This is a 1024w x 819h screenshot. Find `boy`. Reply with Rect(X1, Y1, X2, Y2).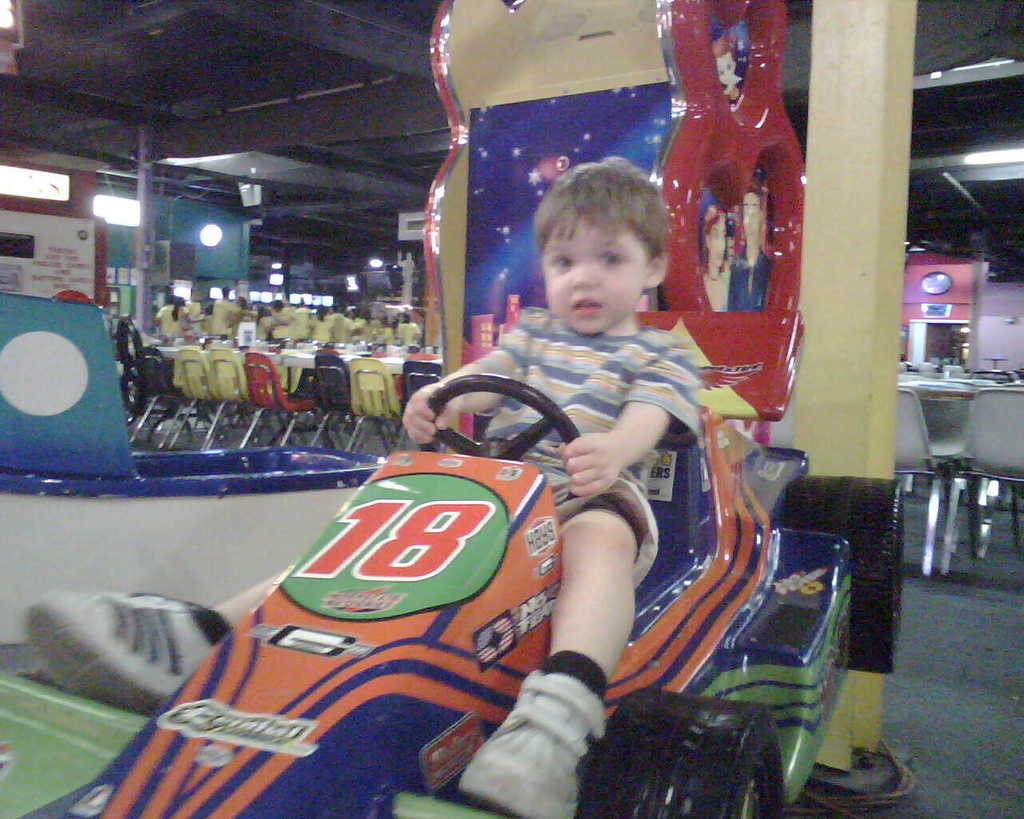
Rect(22, 153, 697, 818).
